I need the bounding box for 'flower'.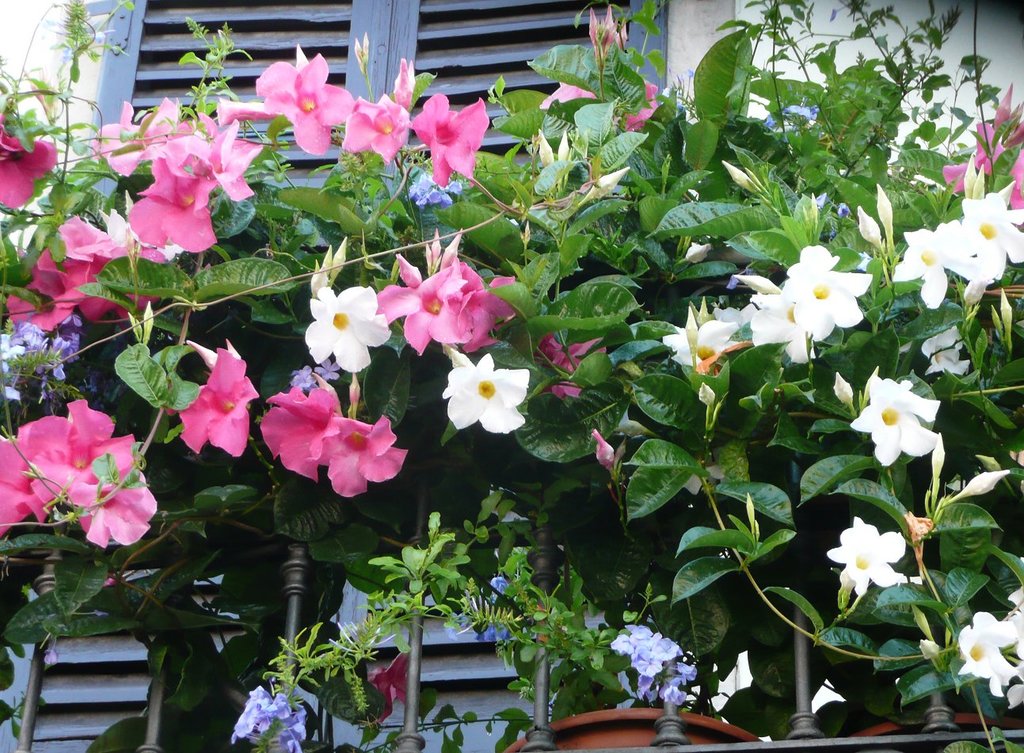
Here it is: left=0, top=116, right=61, bottom=215.
